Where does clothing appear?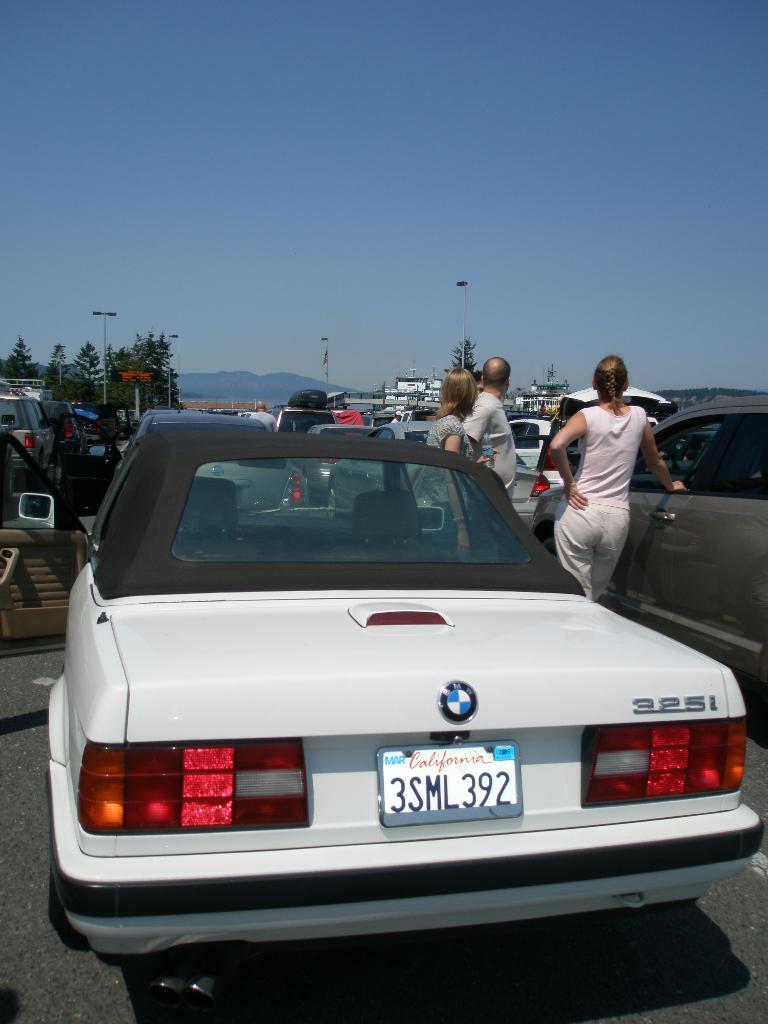
Appears at 547, 371, 662, 595.
